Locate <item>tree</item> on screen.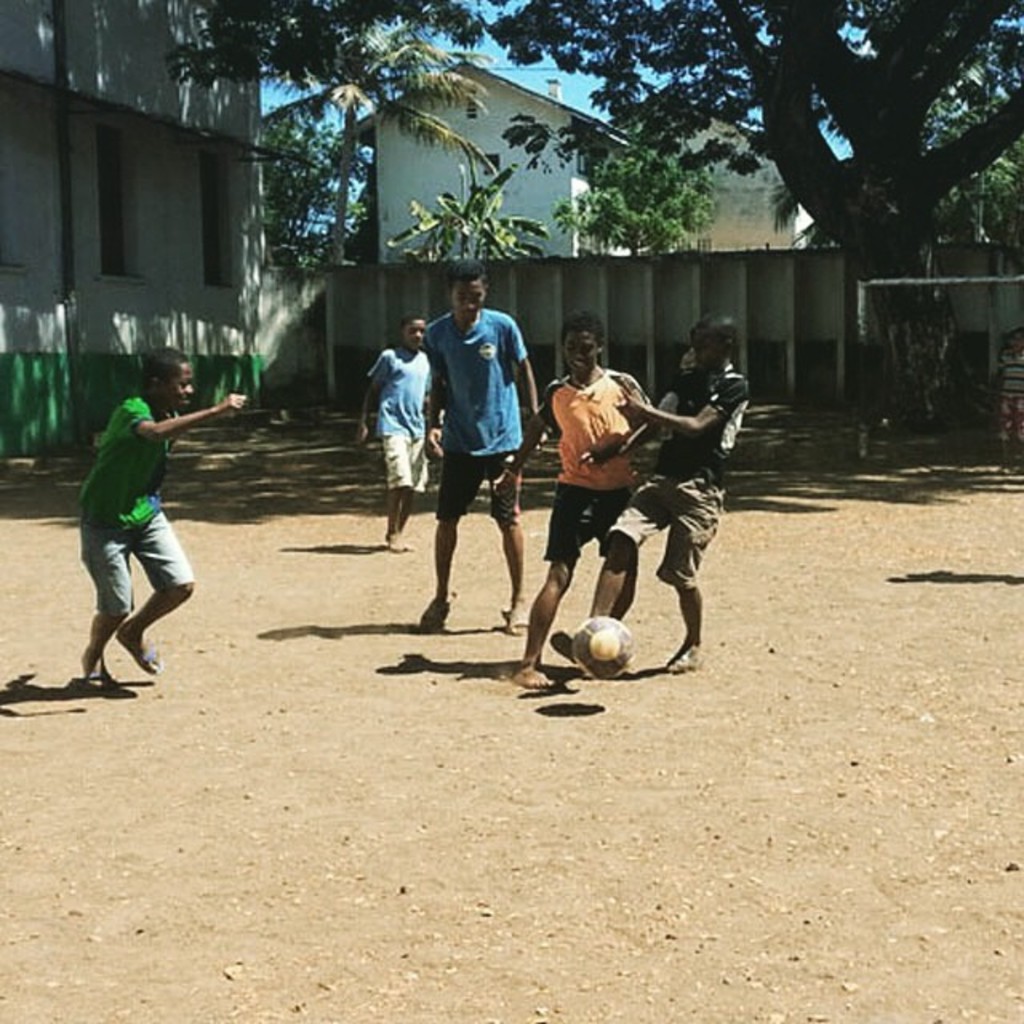
On screen at {"x1": 470, "y1": 0, "x2": 1022, "y2": 438}.
